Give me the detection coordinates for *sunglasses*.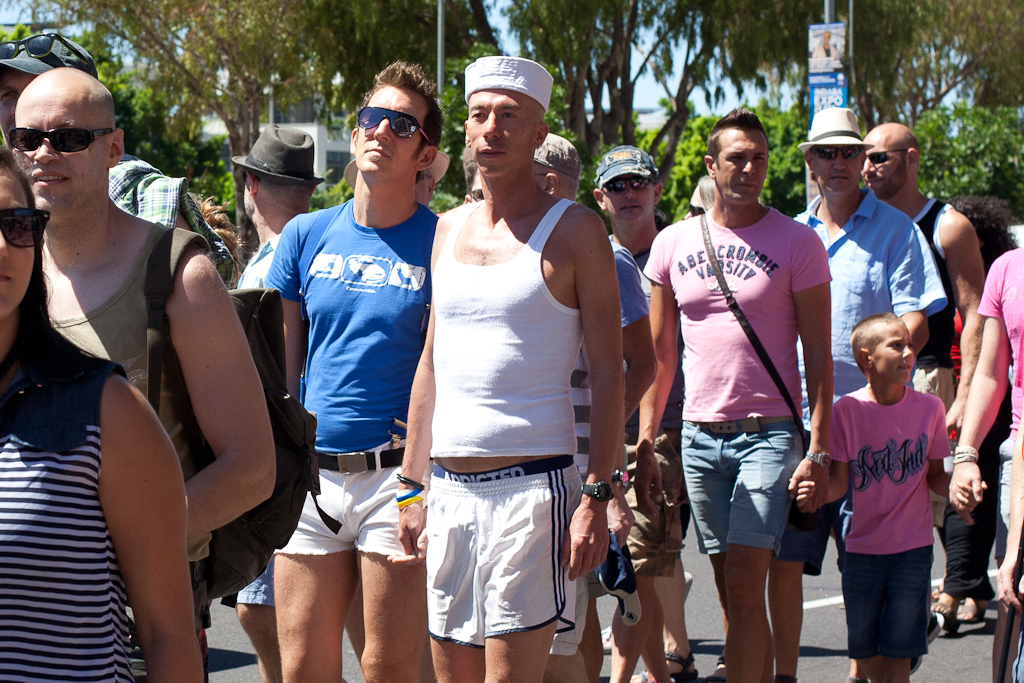
(x1=0, y1=203, x2=50, y2=251).
